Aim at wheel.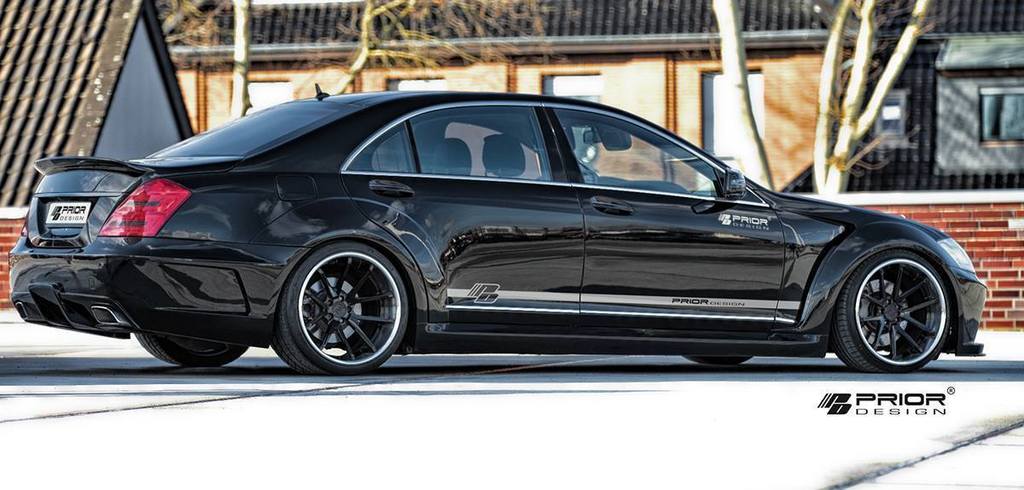
Aimed at (133, 331, 244, 370).
